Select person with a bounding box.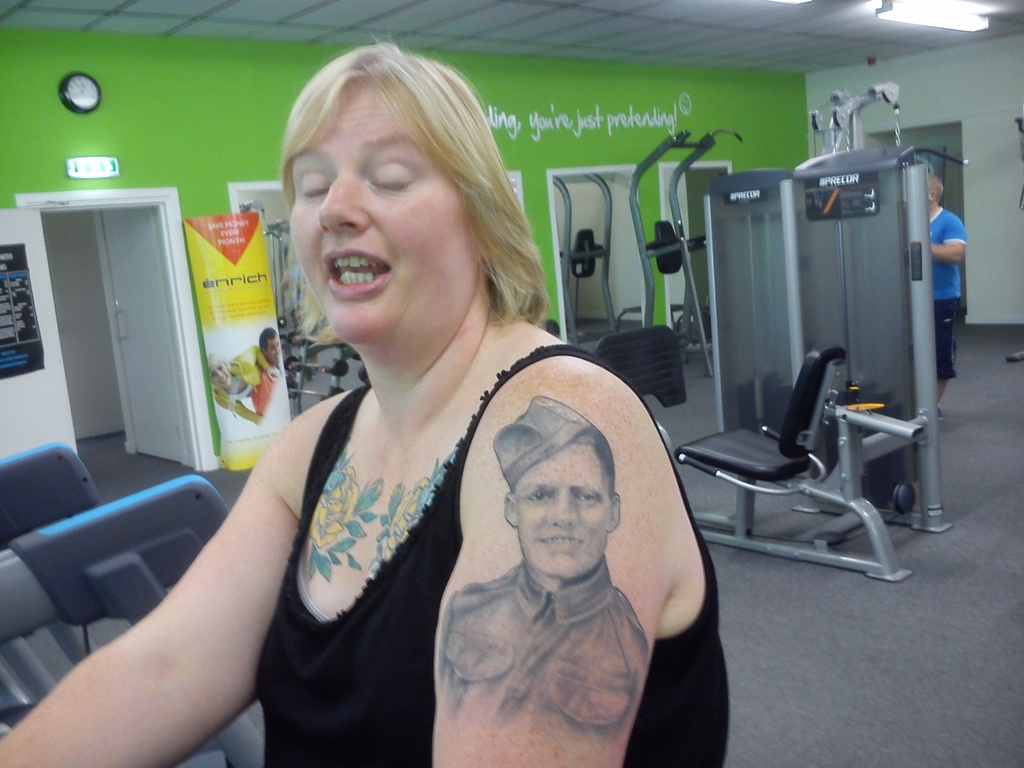
{"x1": 249, "y1": 323, "x2": 280, "y2": 414}.
